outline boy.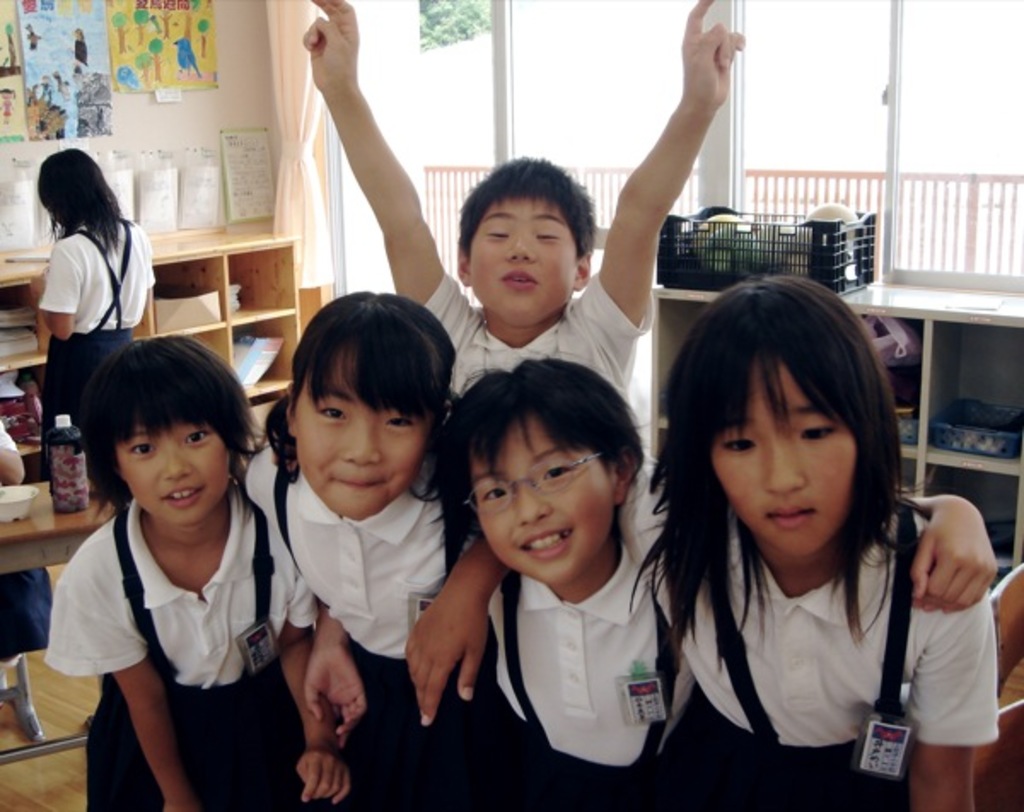
Outline: locate(295, 0, 749, 566).
